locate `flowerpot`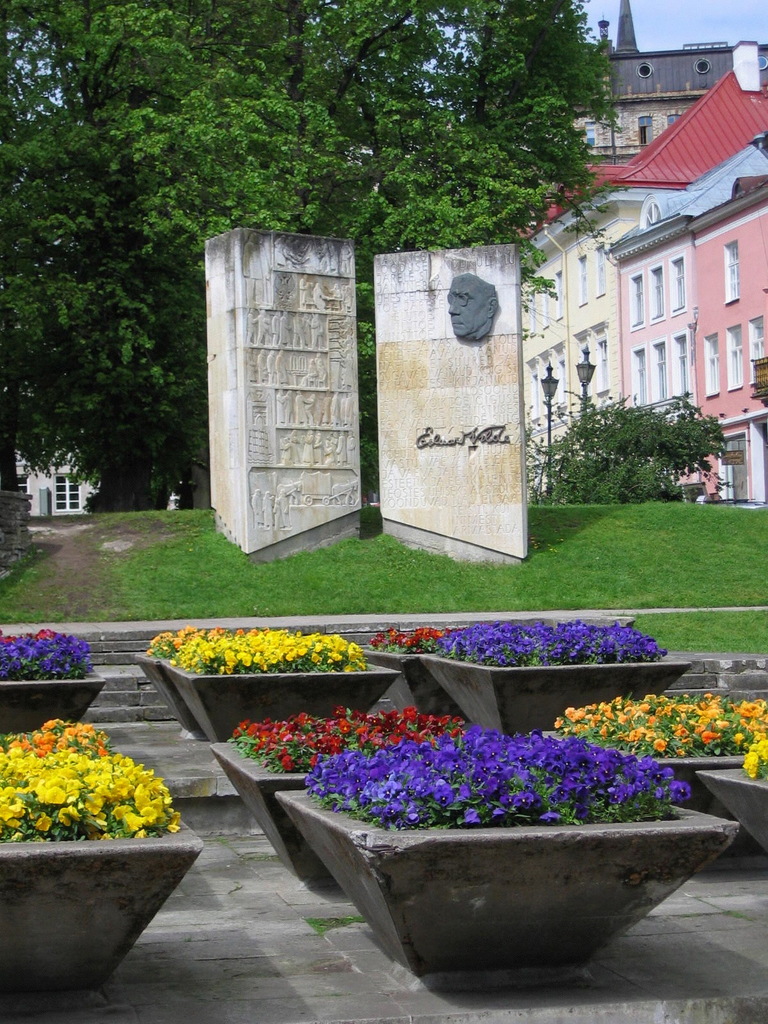
1:825:202:979
